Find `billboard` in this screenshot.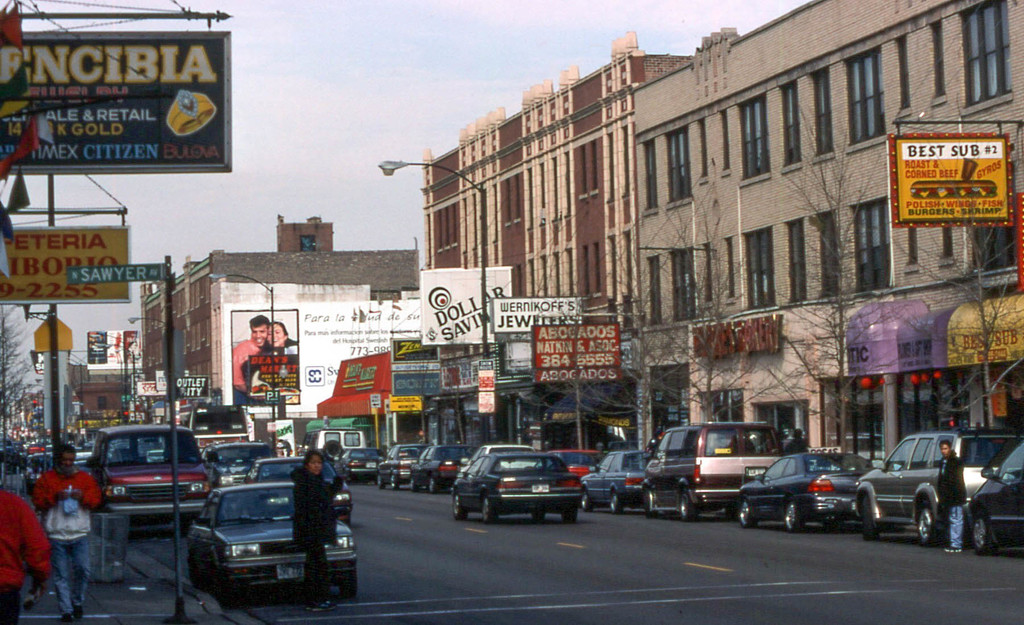
The bounding box for `billboard` is [x1=531, y1=326, x2=619, y2=380].
